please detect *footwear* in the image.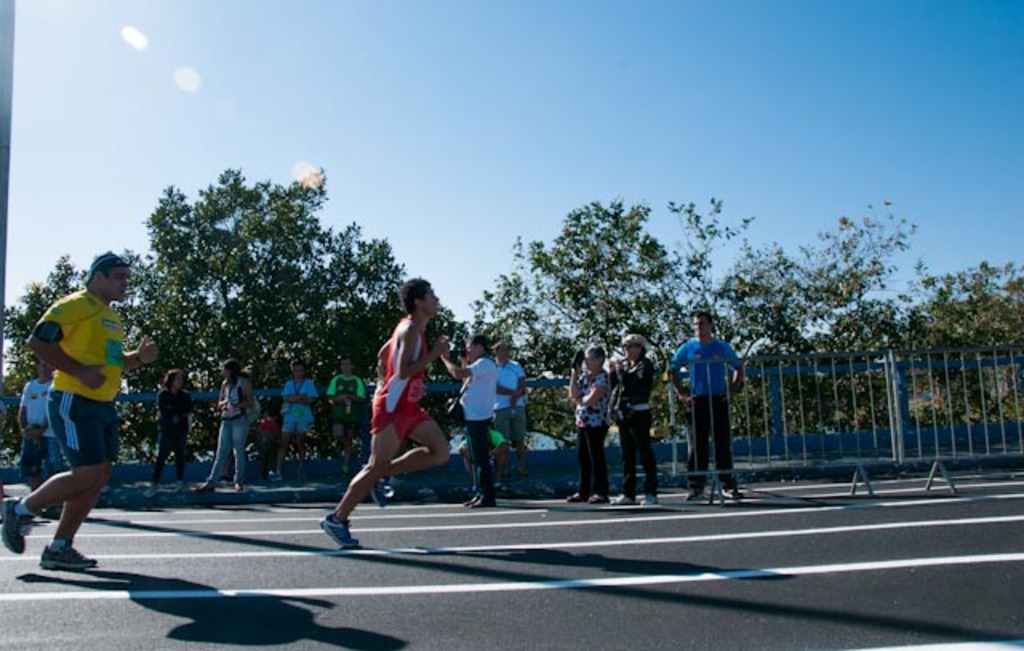
locate(336, 461, 349, 475).
